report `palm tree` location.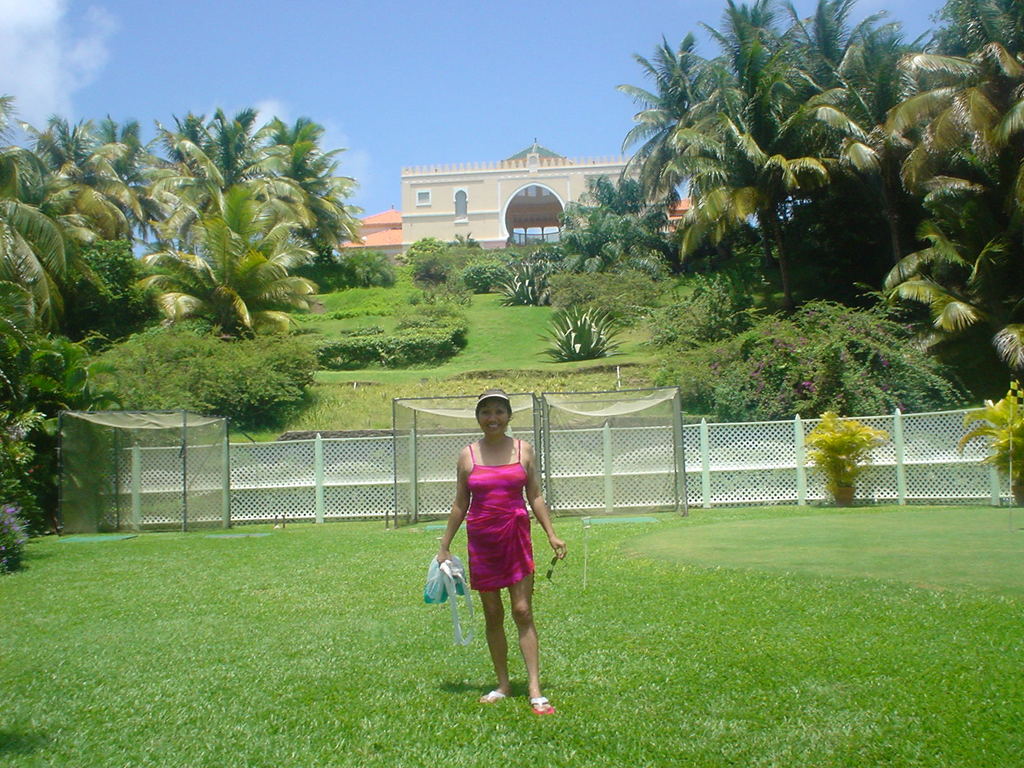
Report: rect(143, 138, 349, 374).
